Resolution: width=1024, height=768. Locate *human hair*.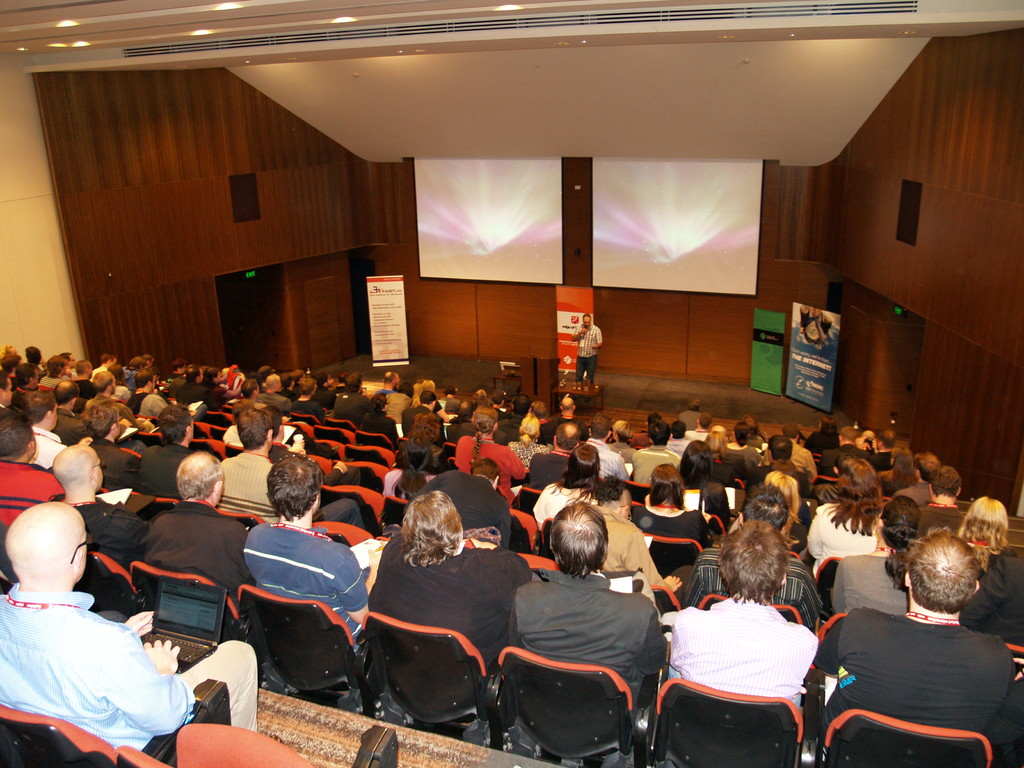
(x1=260, y1=452, x2=326, y2=522).
